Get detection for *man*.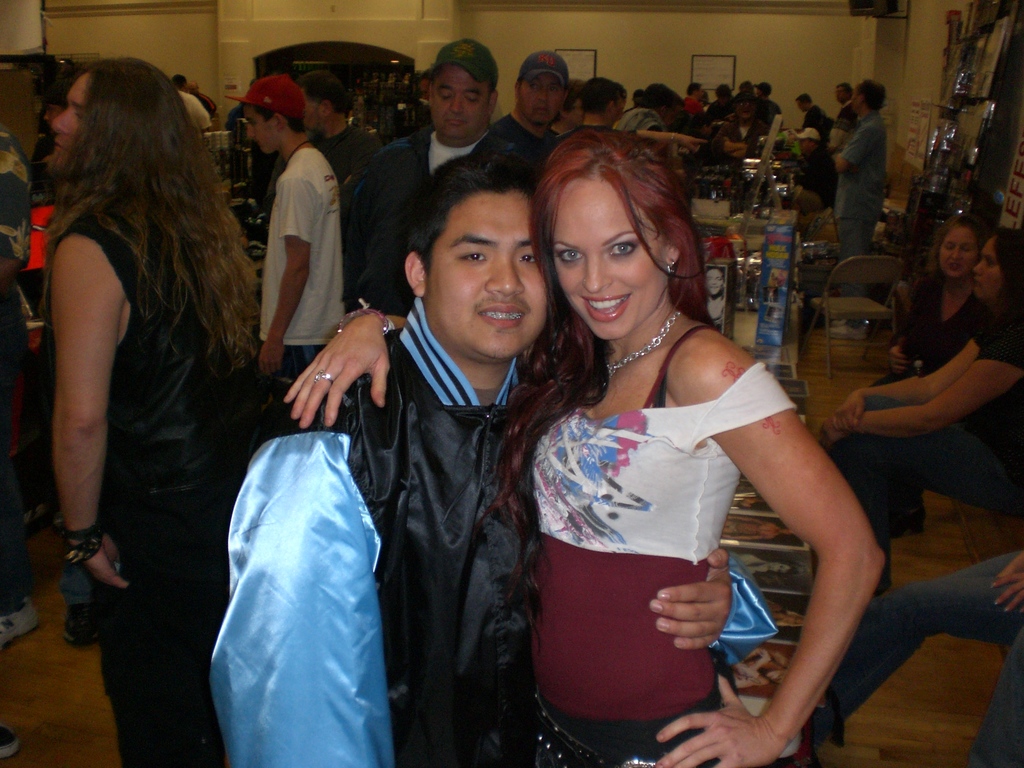
Detection: [396, 73, 412, 124].
